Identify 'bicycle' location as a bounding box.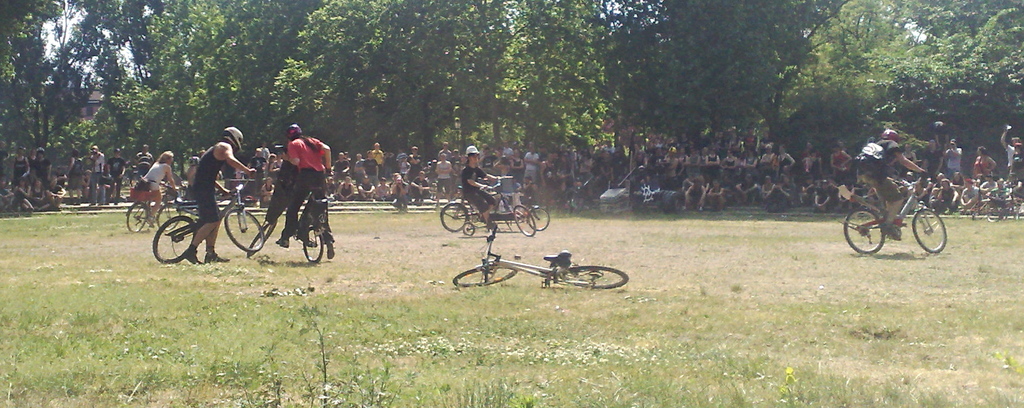
detection(248, 175, 330, 263).
